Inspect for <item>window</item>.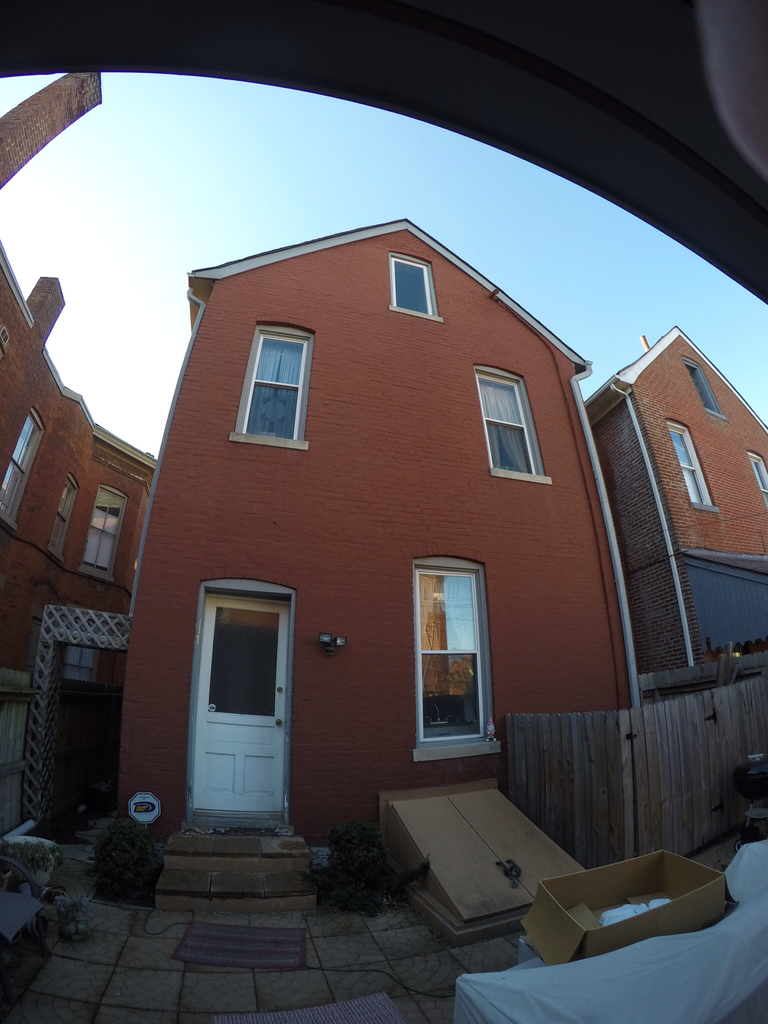
Inspection: left=668, top=420, right=708, bottom=499.
